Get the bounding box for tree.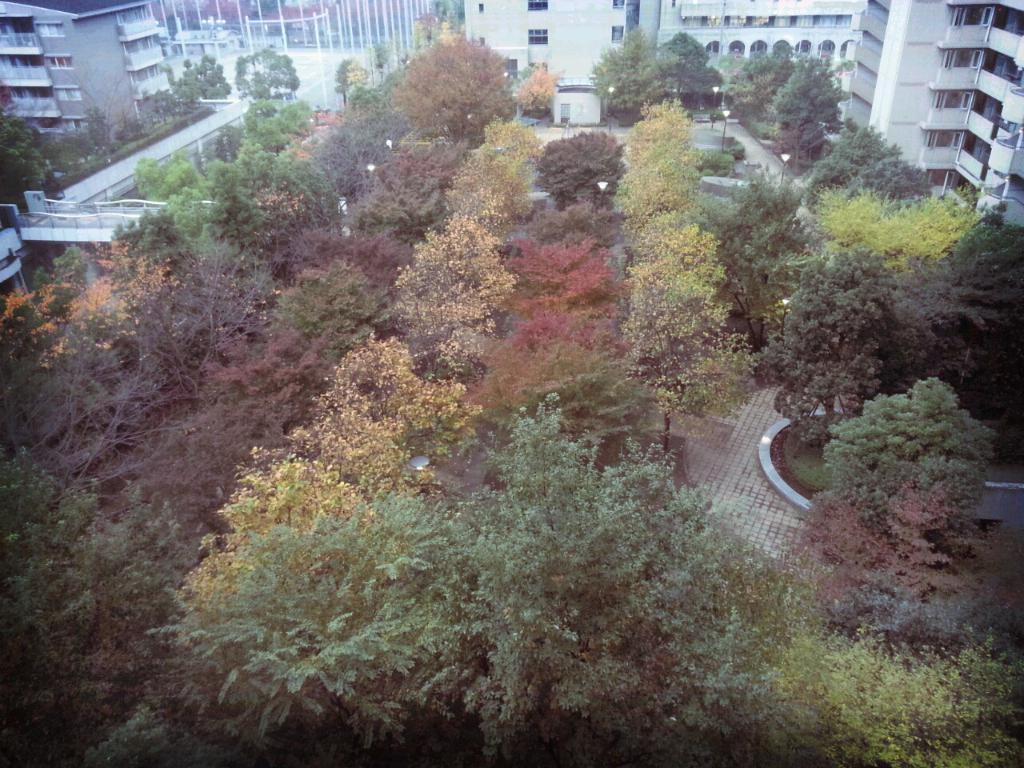
box(590, 23, 669, 110).
